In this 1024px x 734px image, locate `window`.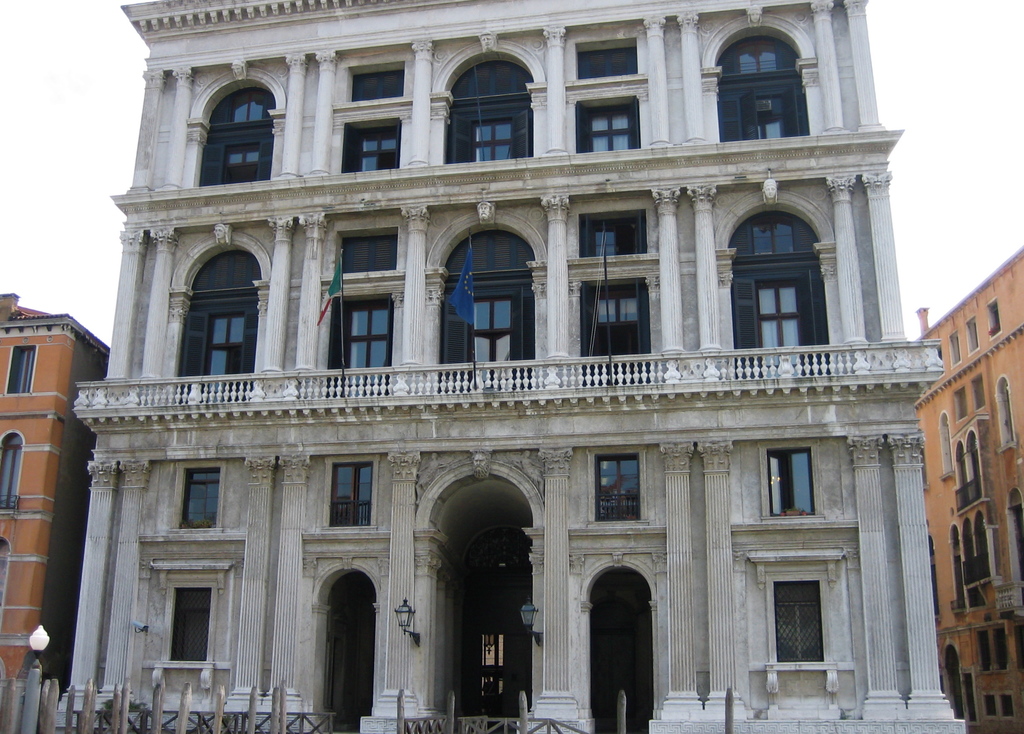
Bounding box: <region>319, 299, 392, 390</region>.
